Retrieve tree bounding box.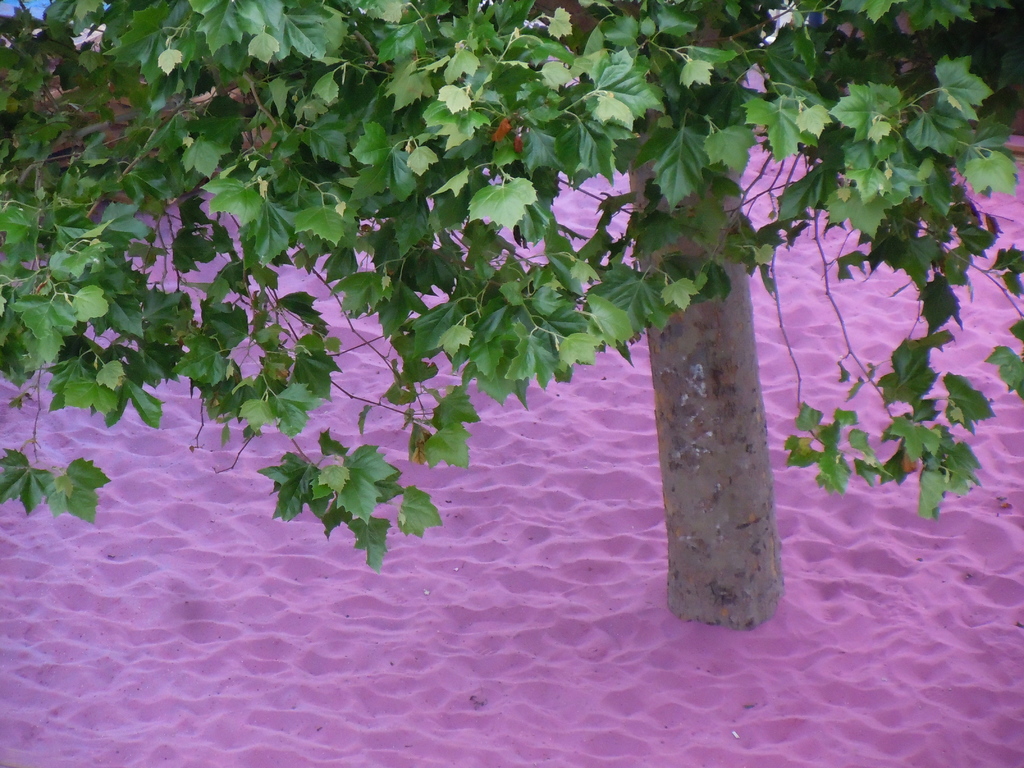
Bounding box: (0, 0, 1023, 579).
